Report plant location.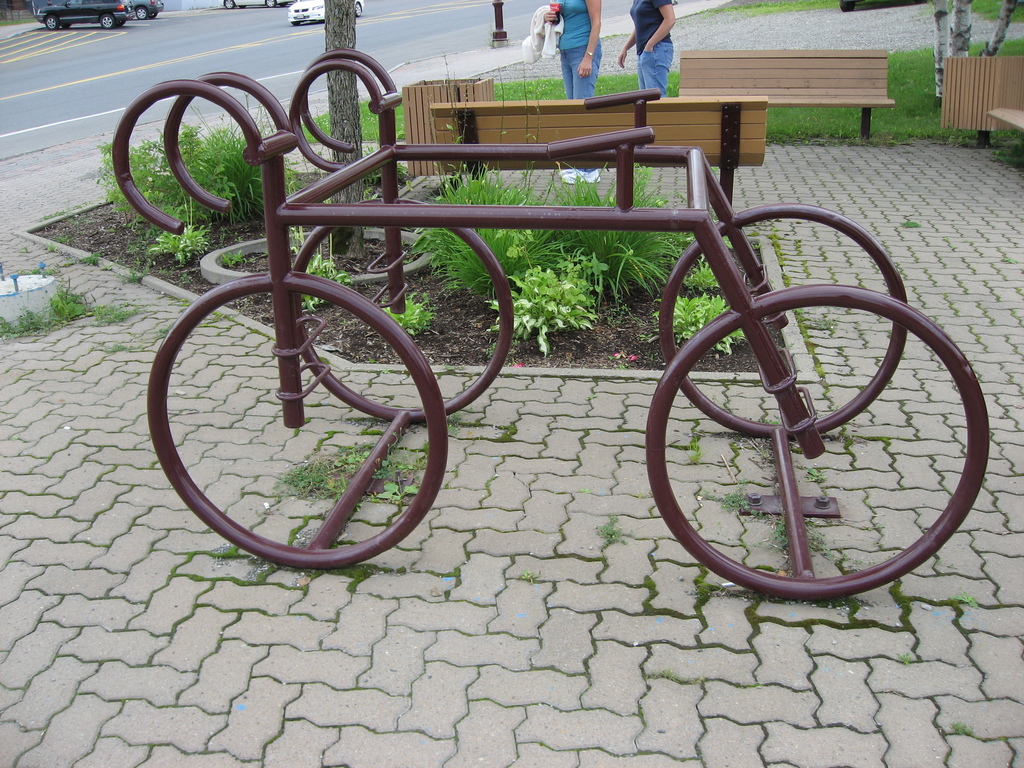
Report: detection(938, 593, 976, 607).
